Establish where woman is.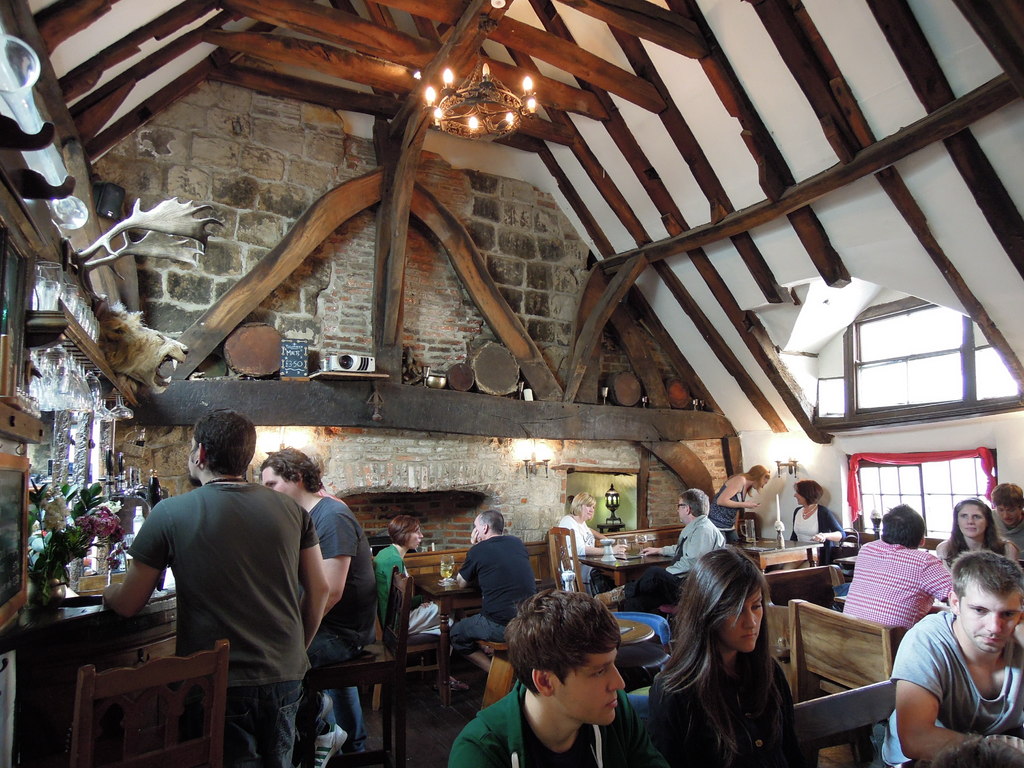
Established at {"x1": 707, "y1": 462, "x2": 771, "y2": 547}.
